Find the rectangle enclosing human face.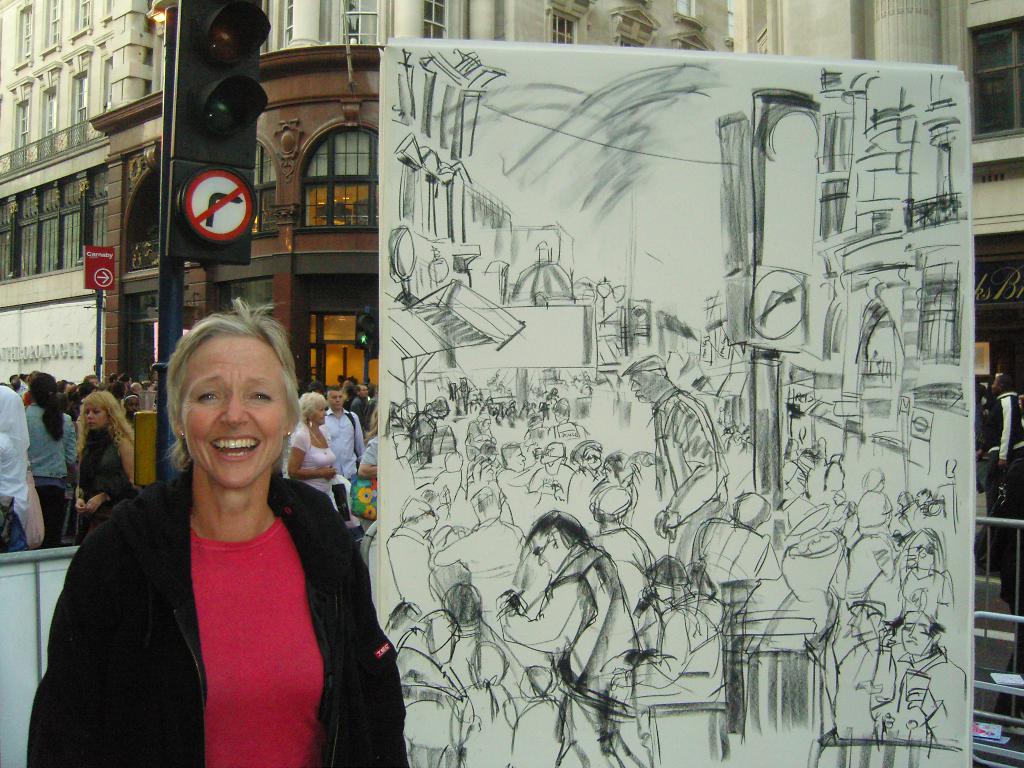
[308,403,328,426].
